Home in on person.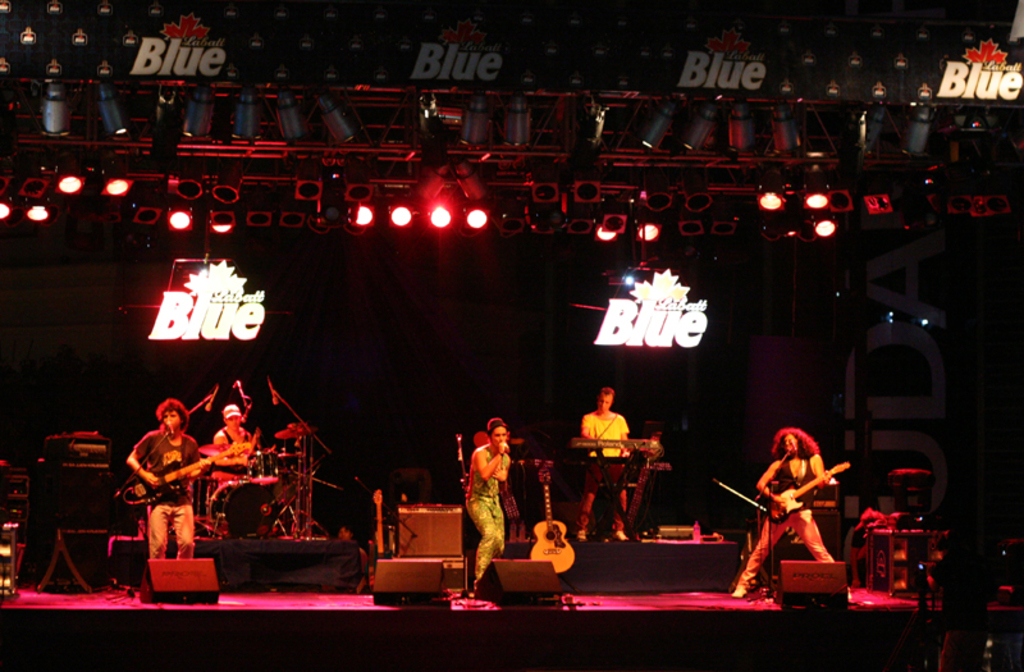
Homed in at left=205, top=403, right=257, bottom=489.
